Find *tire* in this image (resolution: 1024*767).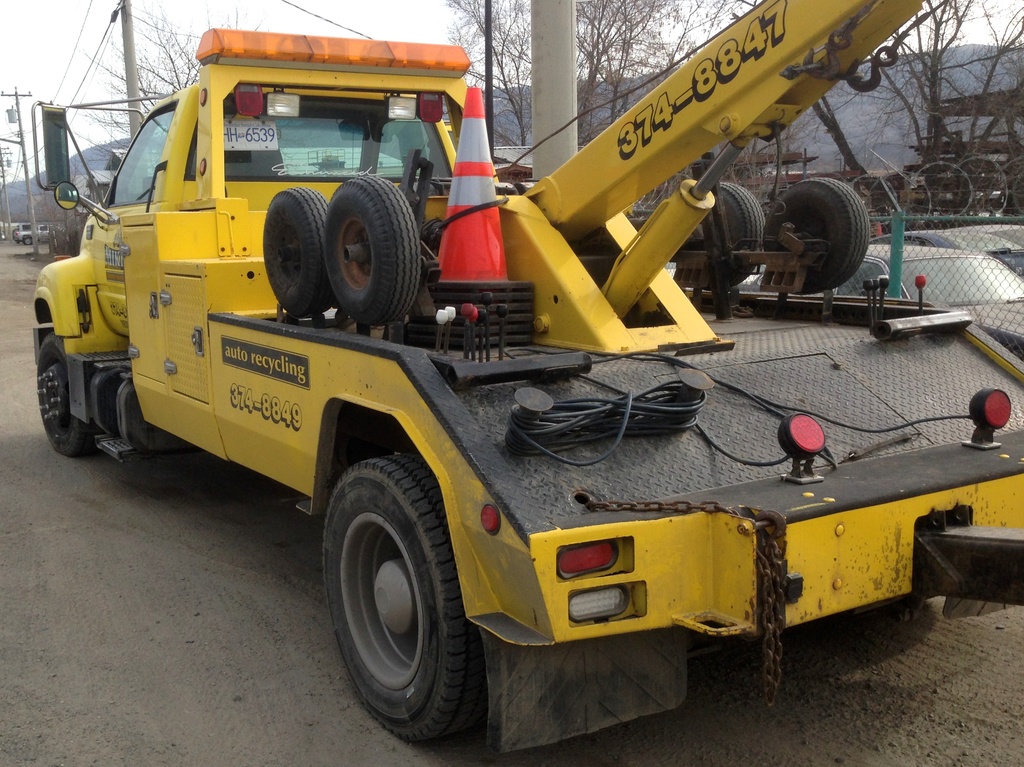
<region>330, 448, 482, 762</region>.
